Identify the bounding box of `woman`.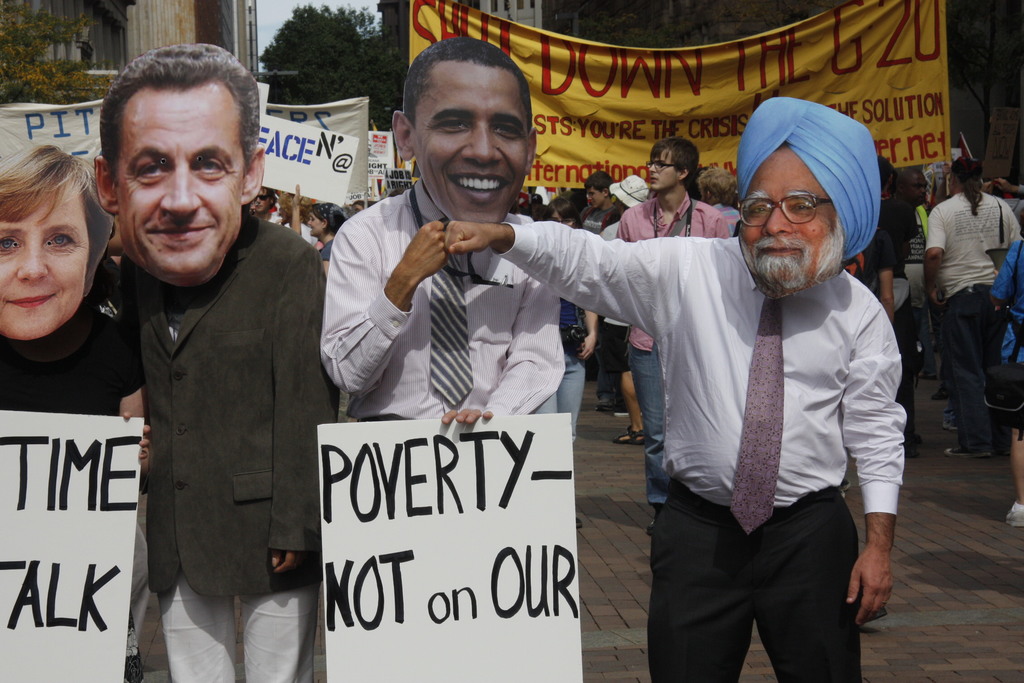
crop(309, 199, 342, 273).
